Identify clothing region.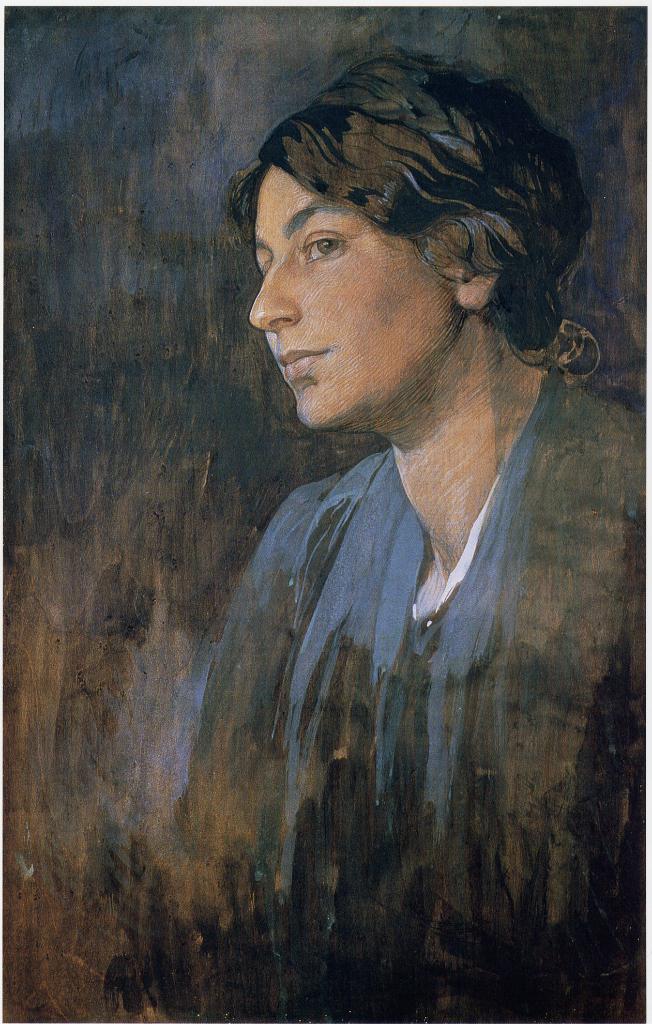
Region: <box>159,252,632,989</box>.
